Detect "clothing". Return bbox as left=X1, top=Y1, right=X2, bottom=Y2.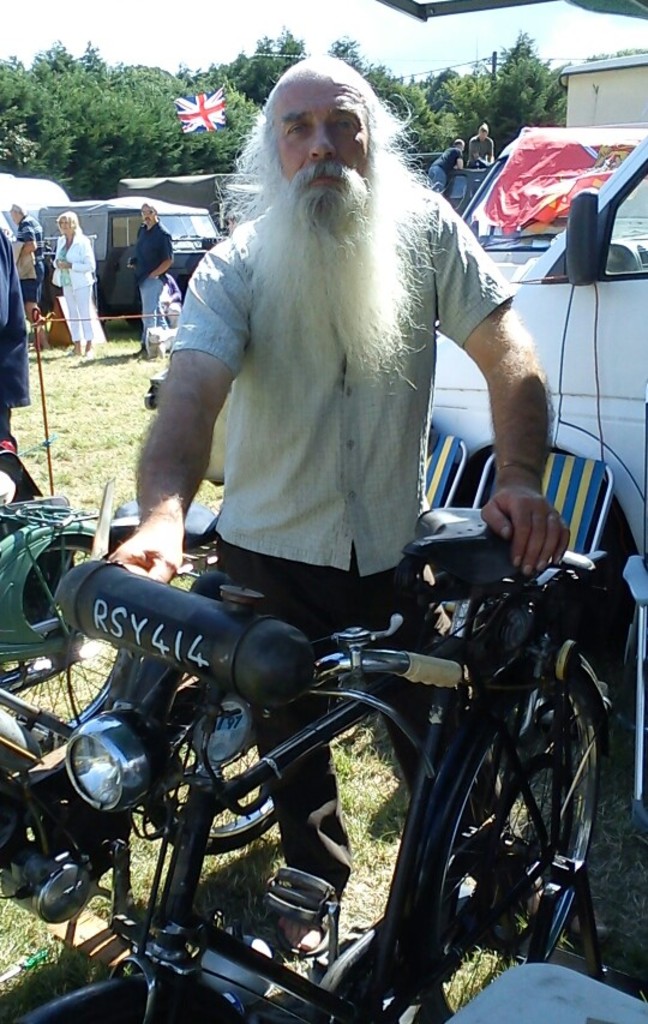
left=467, top=128, right=500, bottom=166.
